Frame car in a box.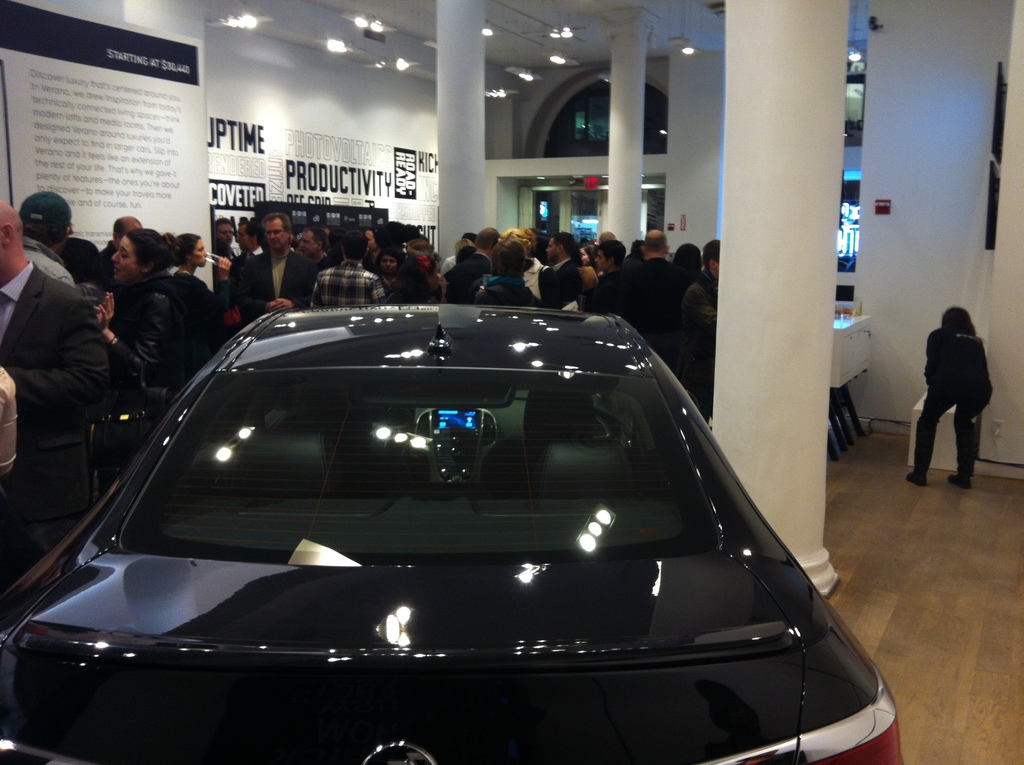
Rect(0, 298, 908, 764).
